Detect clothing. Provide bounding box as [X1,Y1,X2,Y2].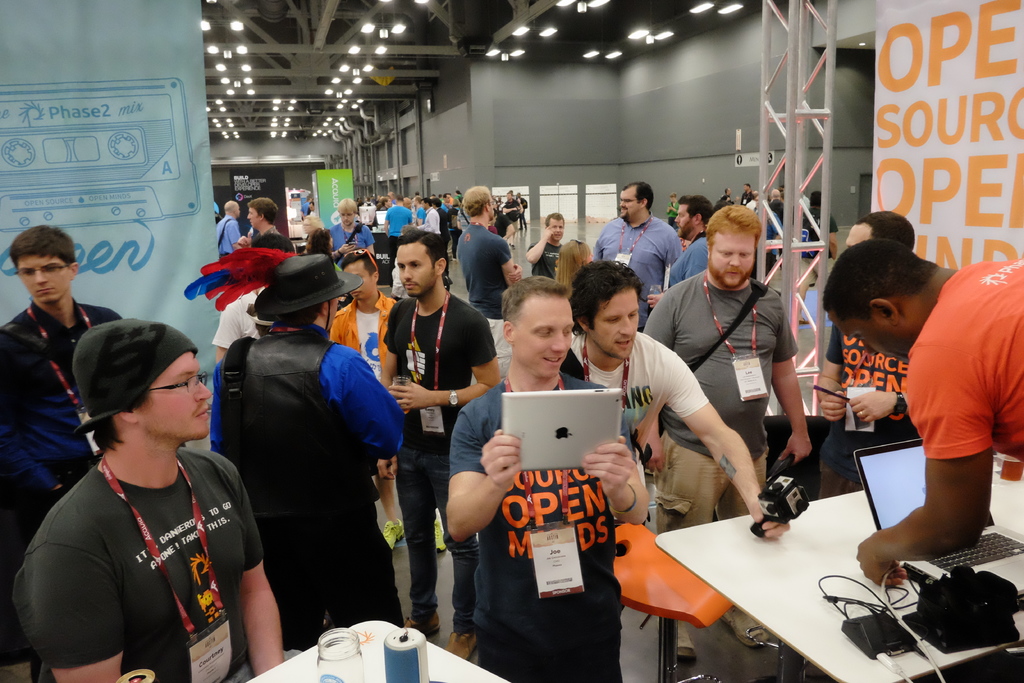
[305,210,319,217].
